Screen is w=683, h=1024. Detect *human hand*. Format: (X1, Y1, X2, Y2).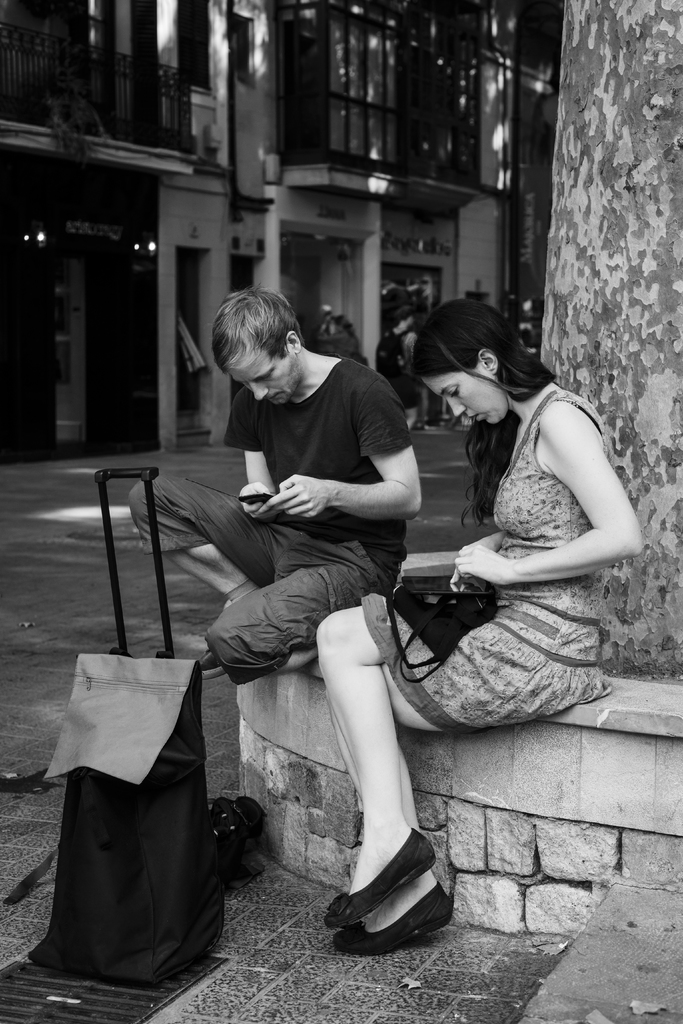
(455, 544, 509, 586).
